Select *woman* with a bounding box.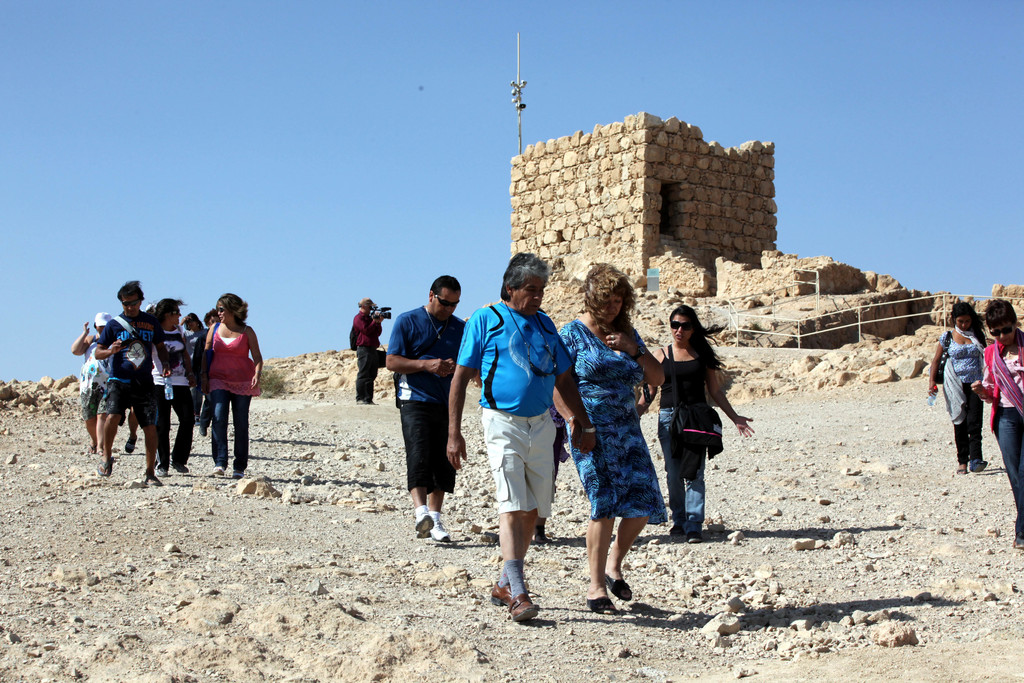
box=[199, 293, 262, 477].
